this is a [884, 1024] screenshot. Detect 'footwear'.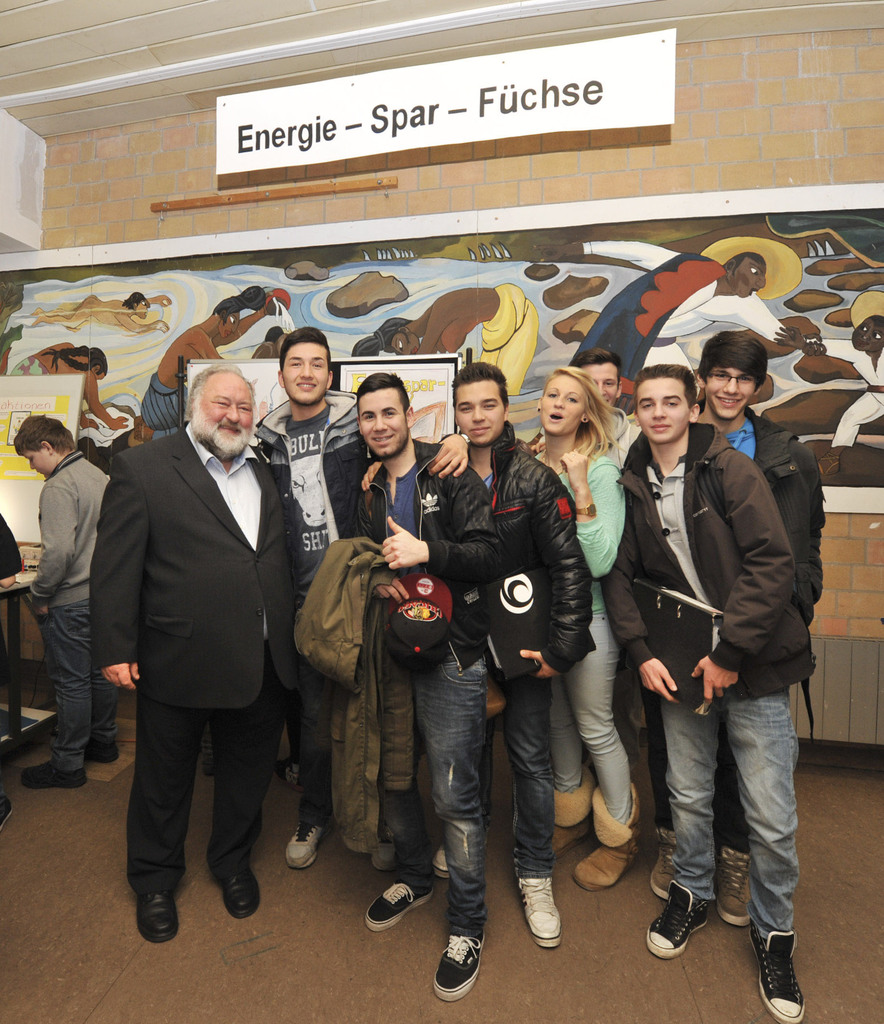
pyautogui.locateOnScreen(649, 825, 676, 895).
